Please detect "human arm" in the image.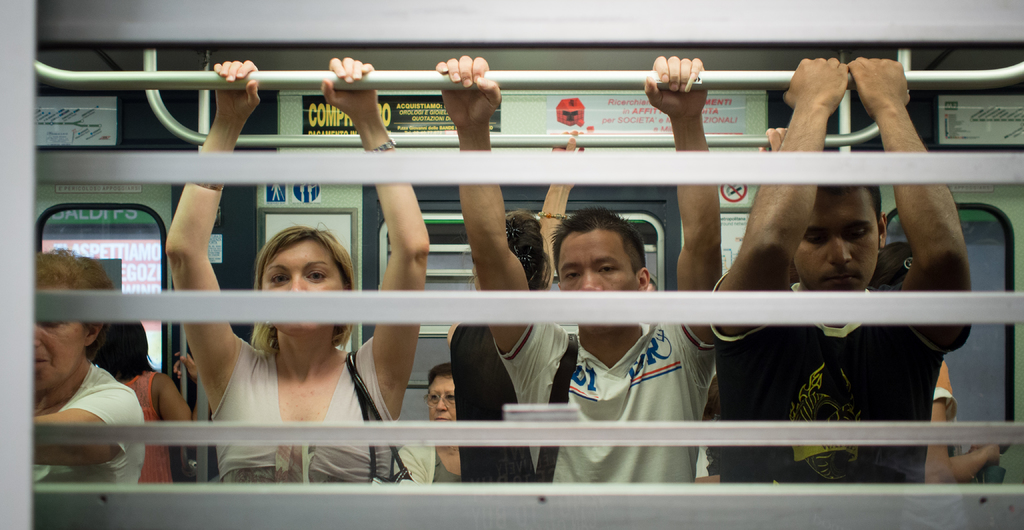
395,446,428,484.
